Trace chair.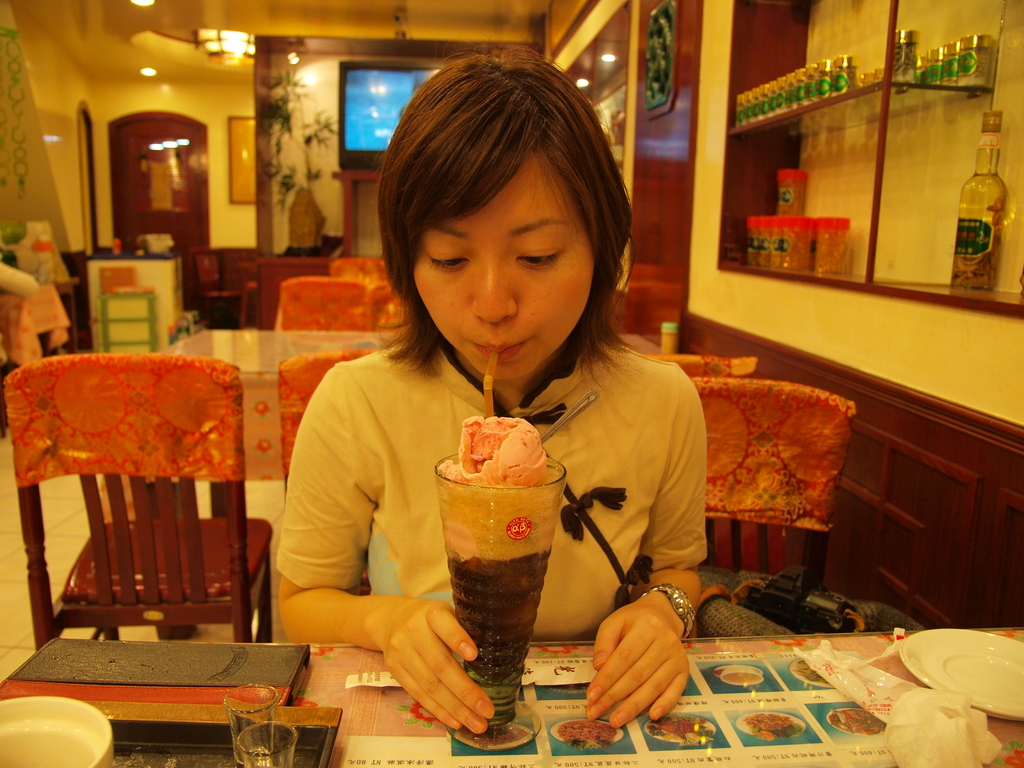
Traced to (276,275,371,329).
